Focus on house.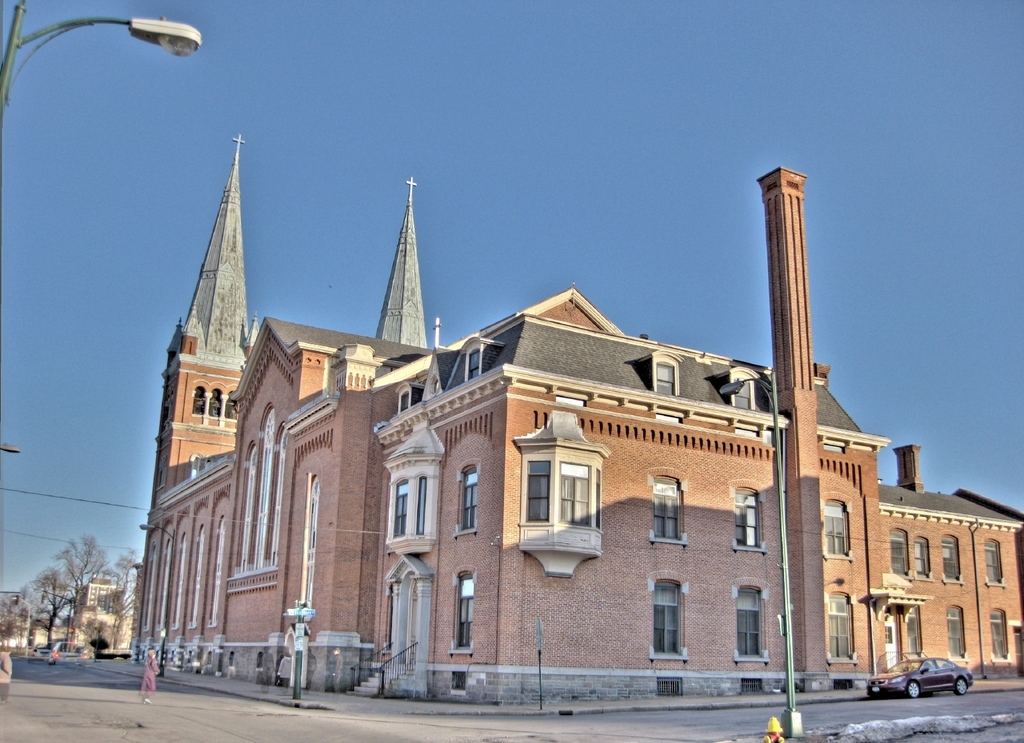
Focused at locate(75, 574, 121, 647).
